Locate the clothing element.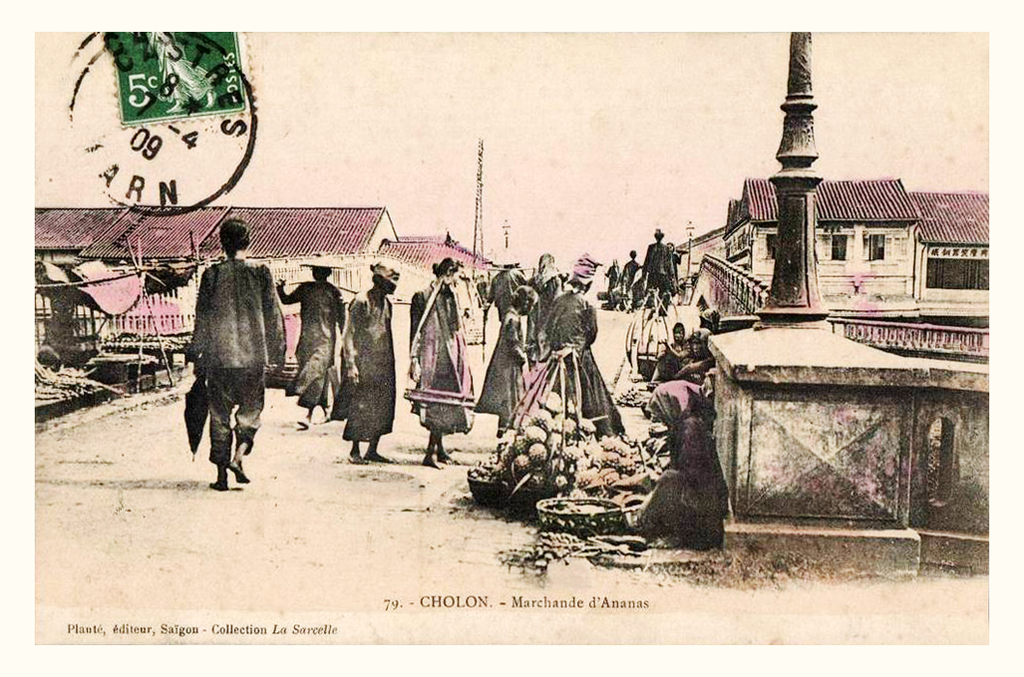
Element bbox: {"x1": 541, "y1": 294, "x2": 629, "y2": 439}.
